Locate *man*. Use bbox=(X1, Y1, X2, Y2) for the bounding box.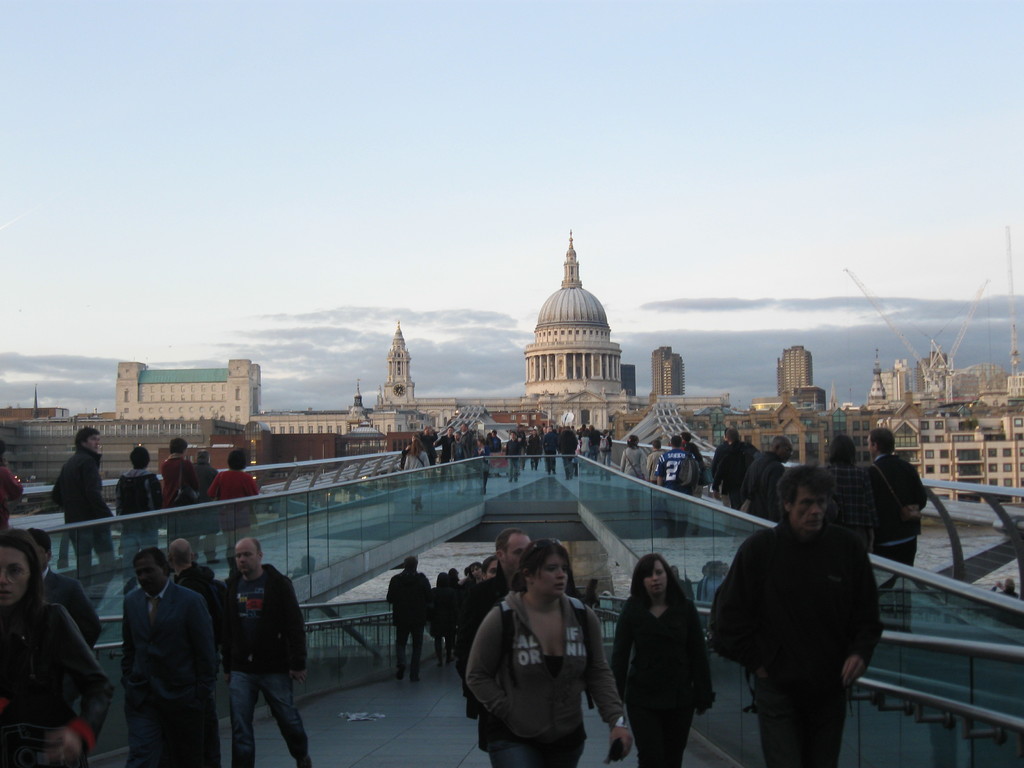
bbox=(386, 555, 431, 683).
